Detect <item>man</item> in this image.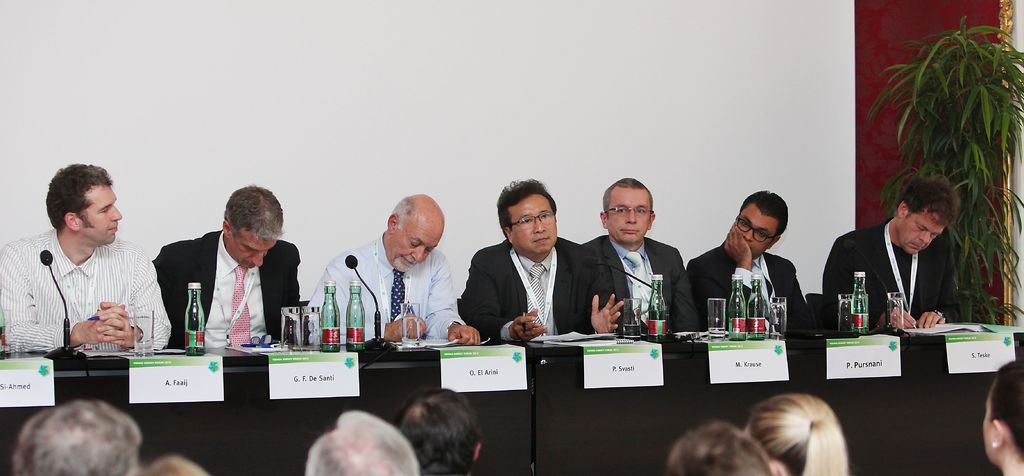
Detection: crop(399, 393, 489, 475).
